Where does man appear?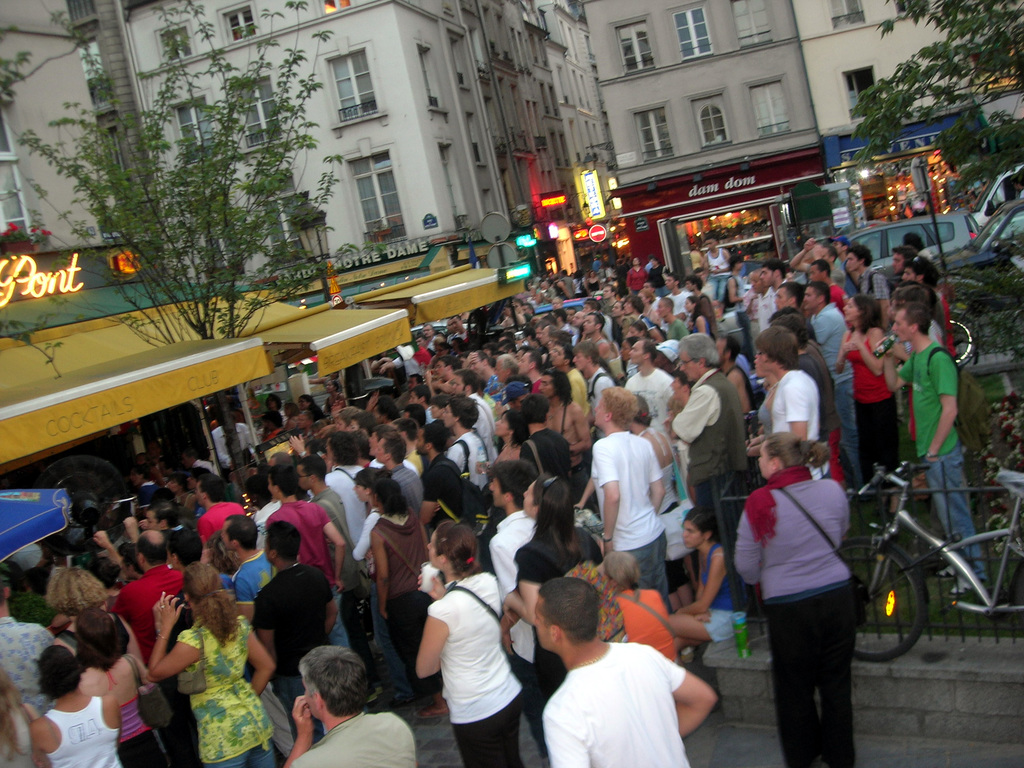
Appears at l=131, t=463, r=167, b=496.
